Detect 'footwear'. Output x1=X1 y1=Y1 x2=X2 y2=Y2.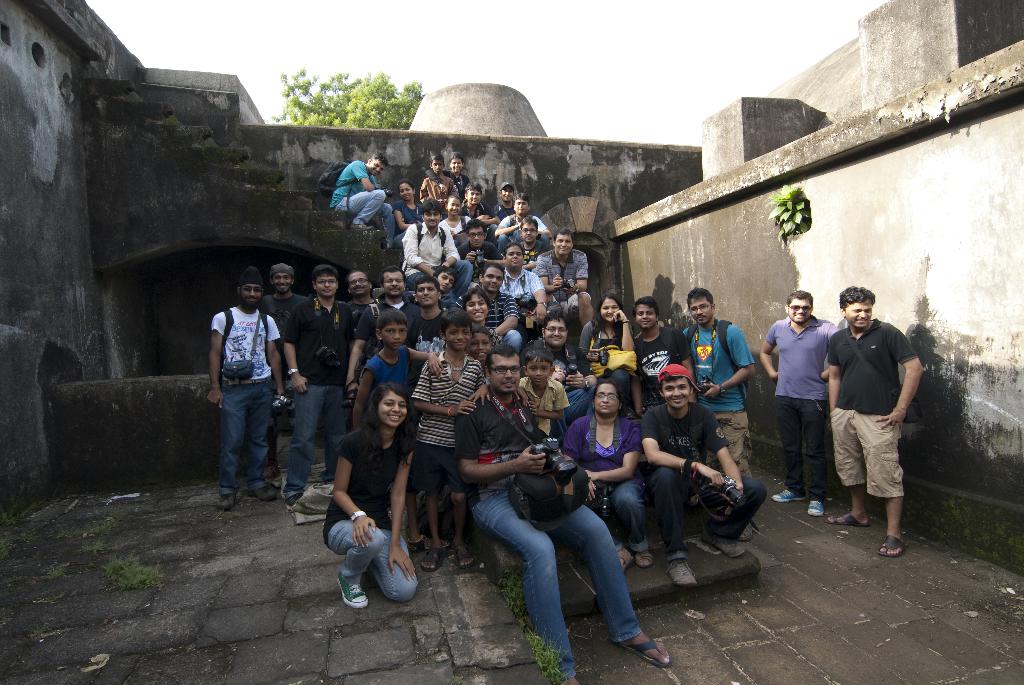
x1=284 y1=492 x2=303 y2=505.
